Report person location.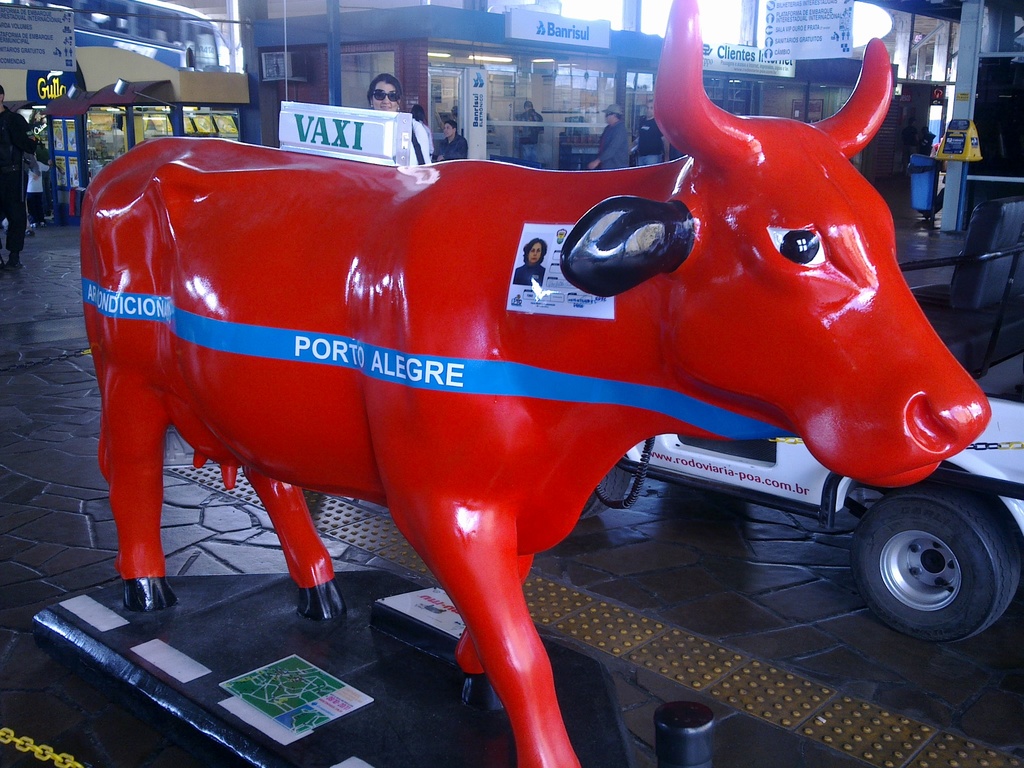
Report: [365,69,428,163].
